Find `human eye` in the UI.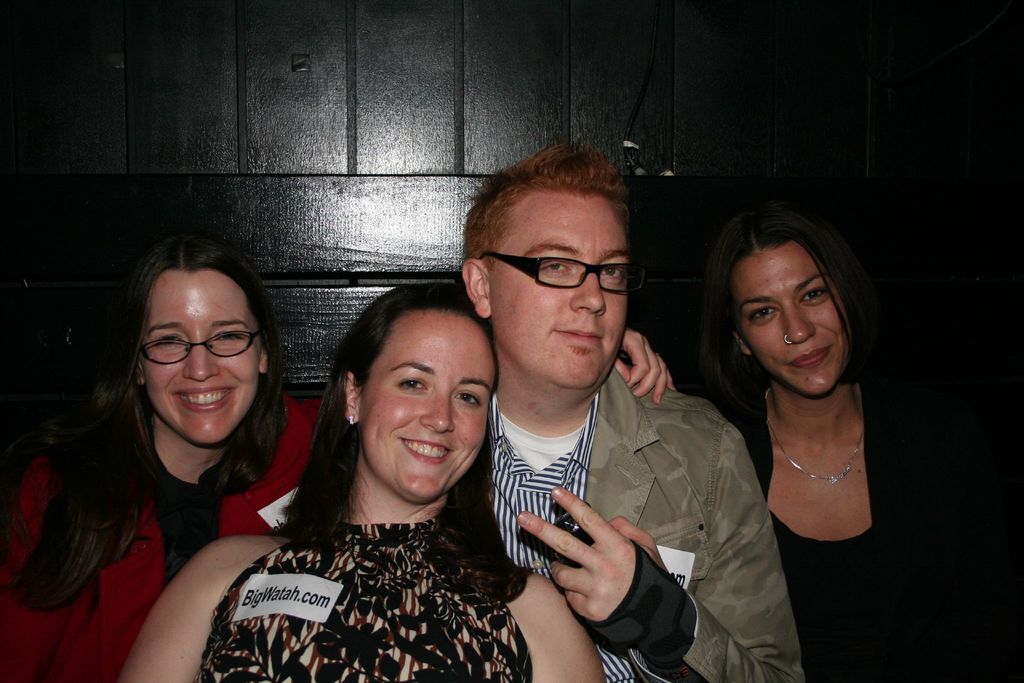
UI element at [x1=212, y1=331, x2=246, y2=343].
